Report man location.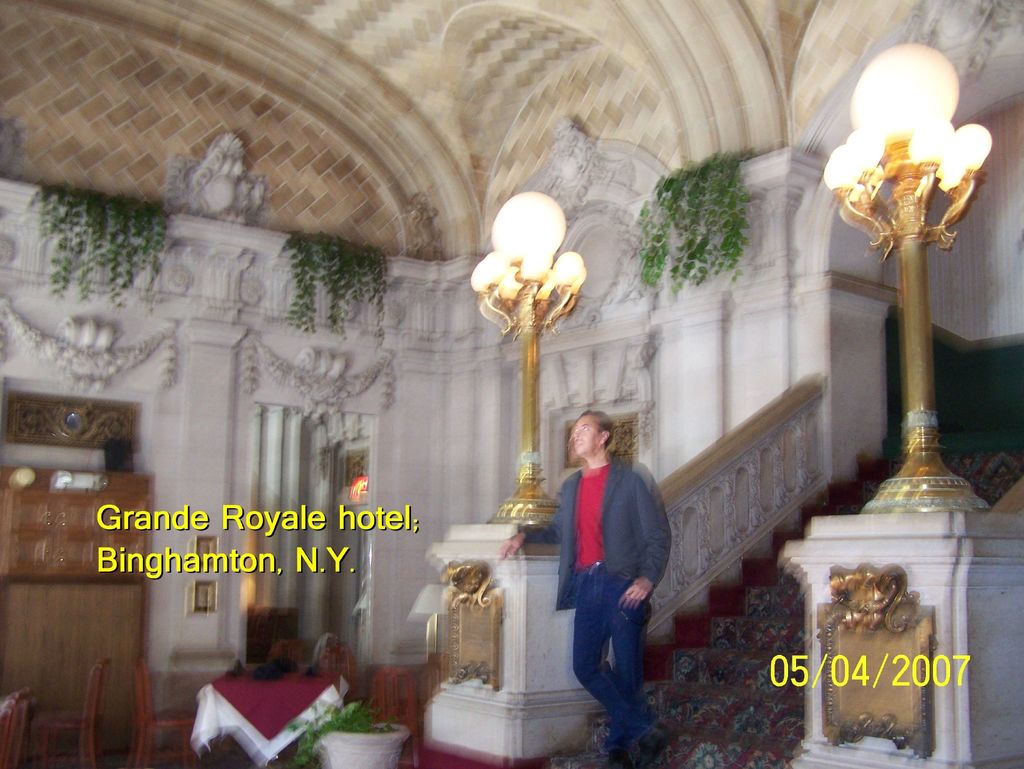
Report: [left=554, top=409, right=672, bottom=743].
